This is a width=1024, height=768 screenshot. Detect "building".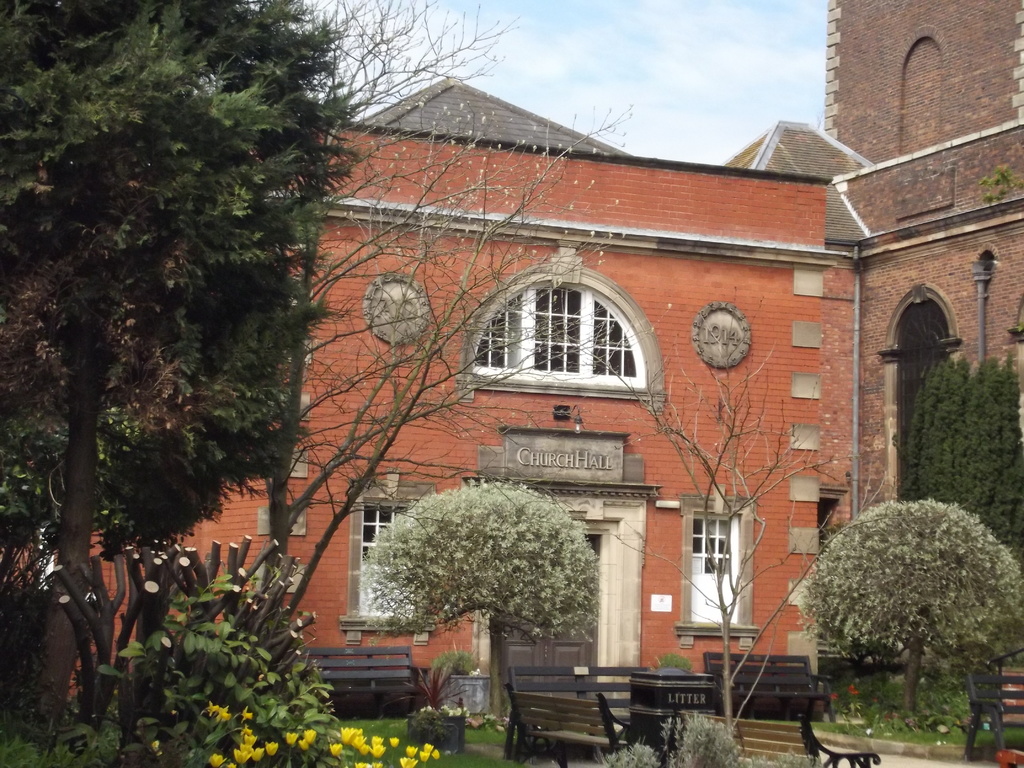
818, 0, 1023, 720.
